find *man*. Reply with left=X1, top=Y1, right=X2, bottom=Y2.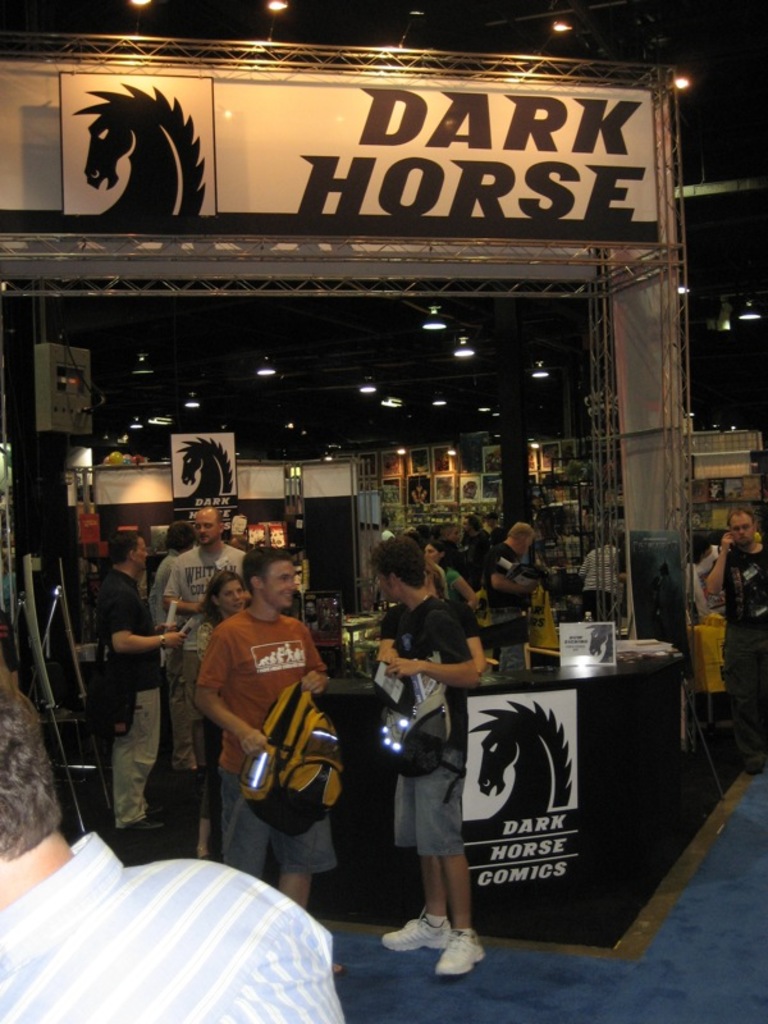
left=161, top=504, right=255, bottom=616.
